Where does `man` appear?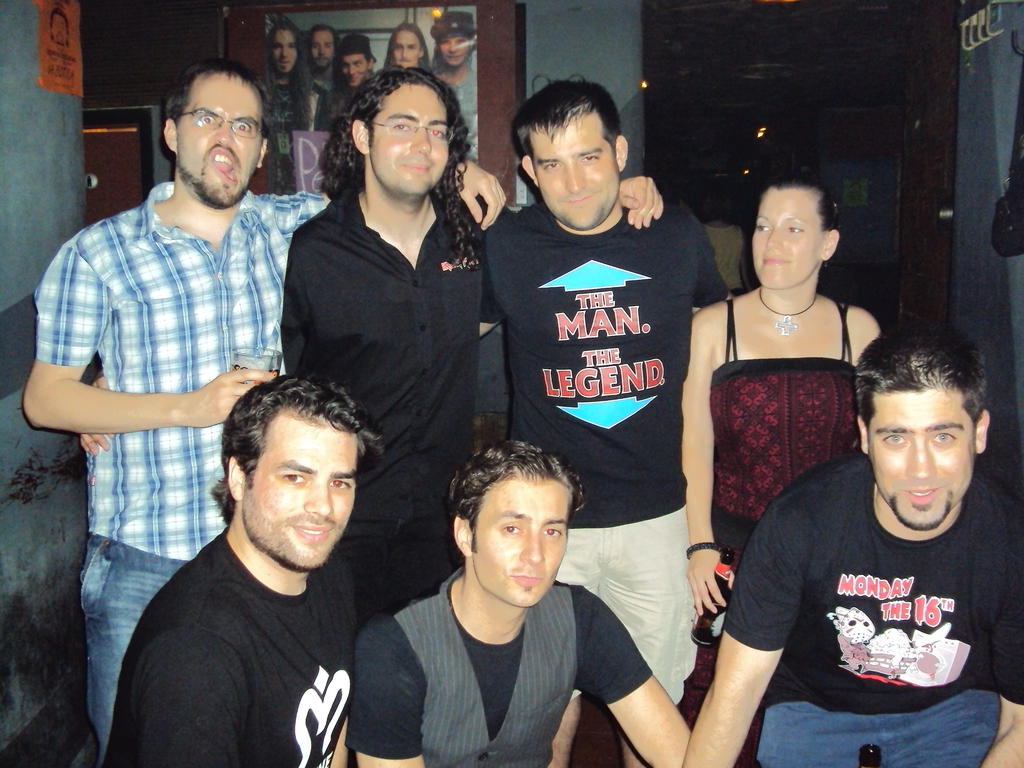
Appears at (682, 320, 1023, 767).
